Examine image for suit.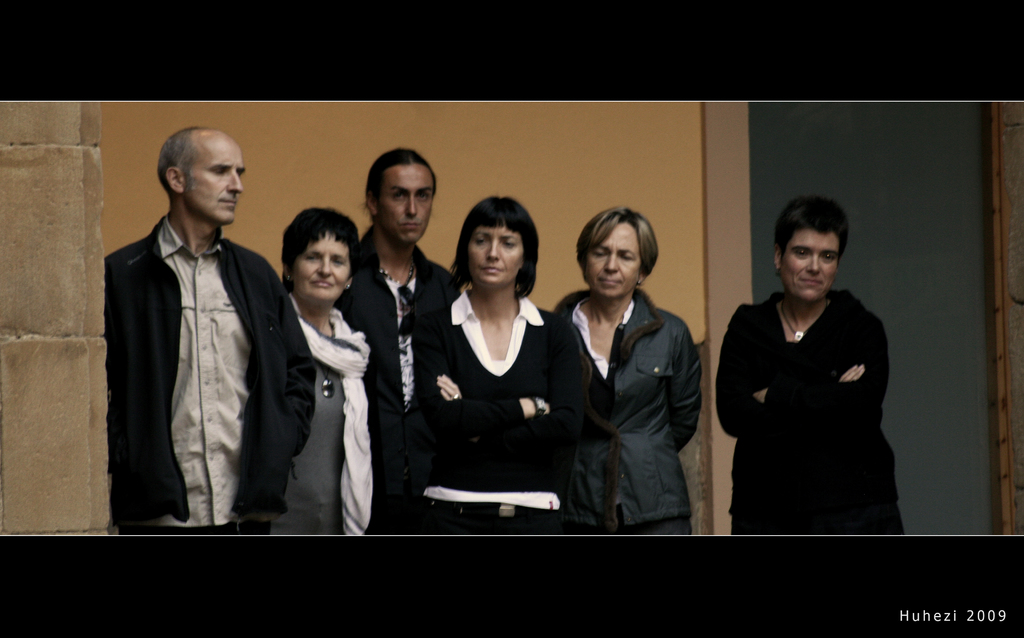
Examination result: region(108, 130, 301, 551).
